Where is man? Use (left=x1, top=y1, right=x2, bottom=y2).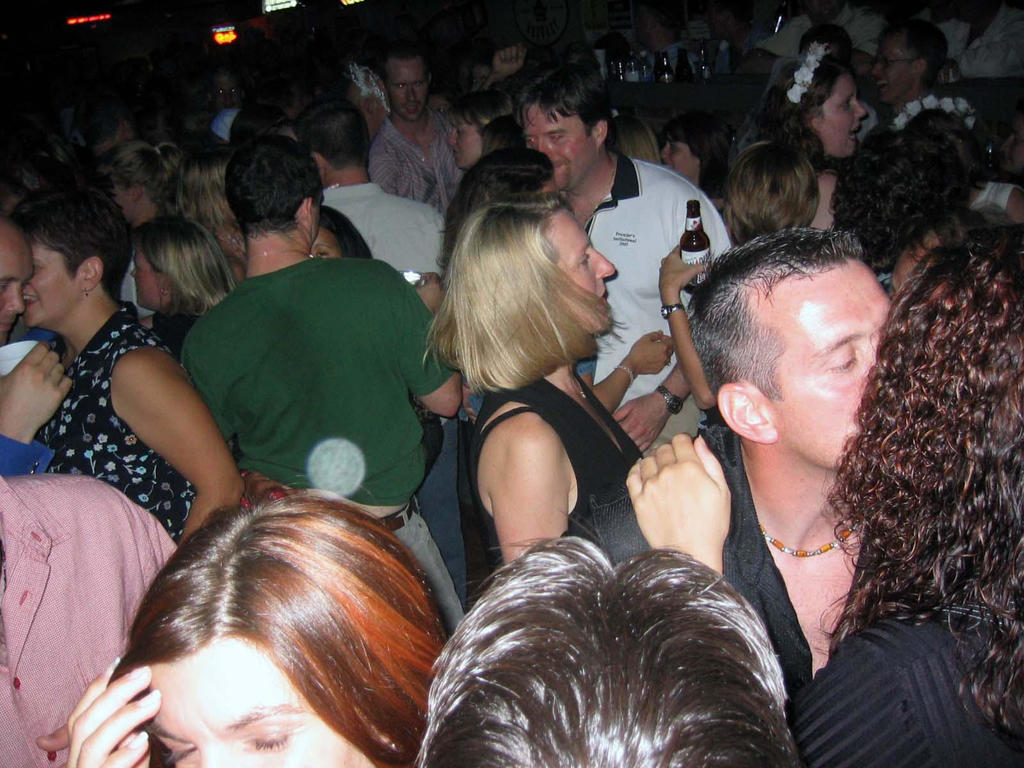
(left=372, top=43, right=463, bottom=217).
